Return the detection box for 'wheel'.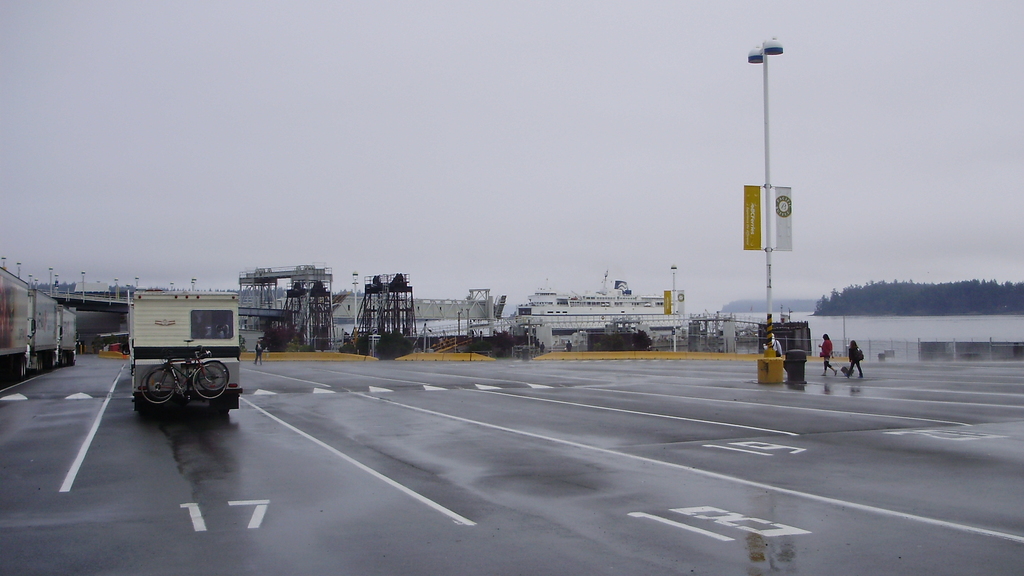
22/360/27/377.
